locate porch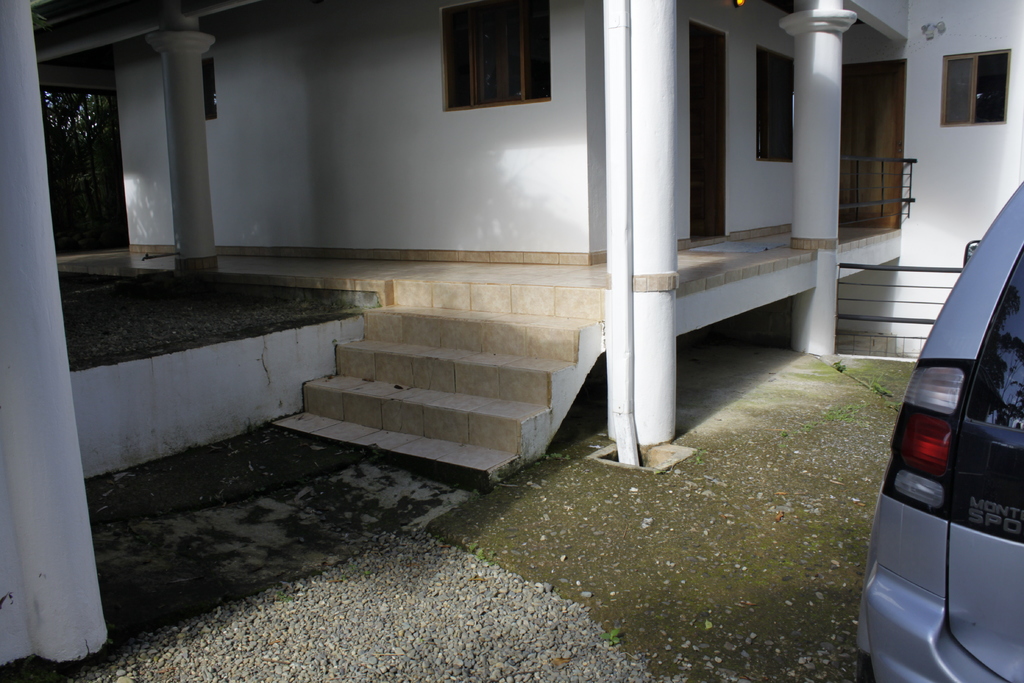
bbox(40, 156, 902, 490)
